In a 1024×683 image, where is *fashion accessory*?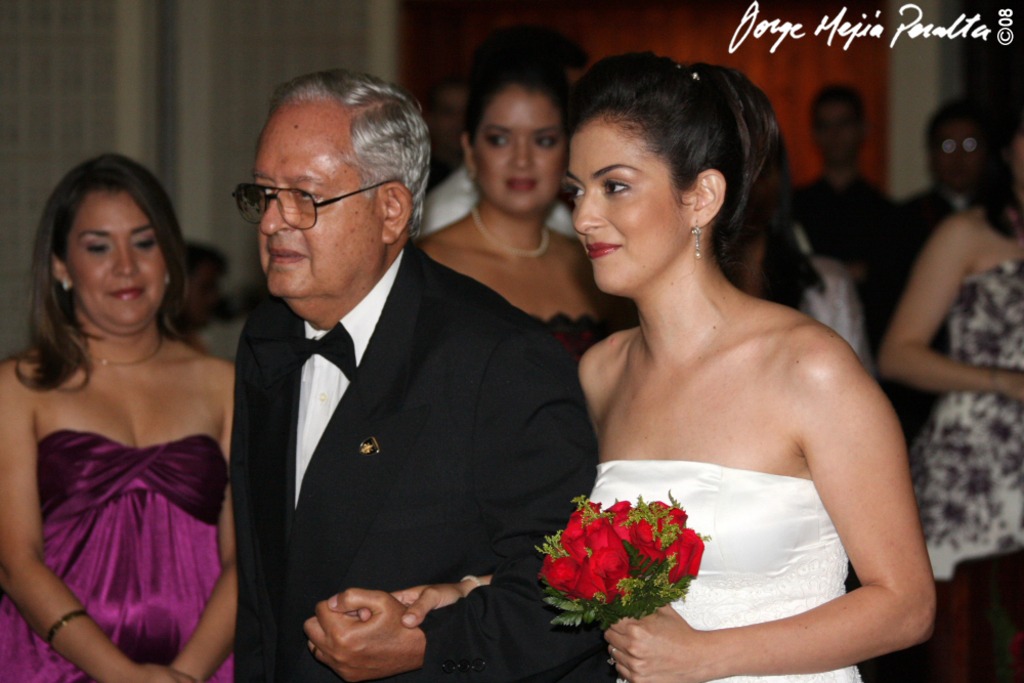
(466,205,551,259).
